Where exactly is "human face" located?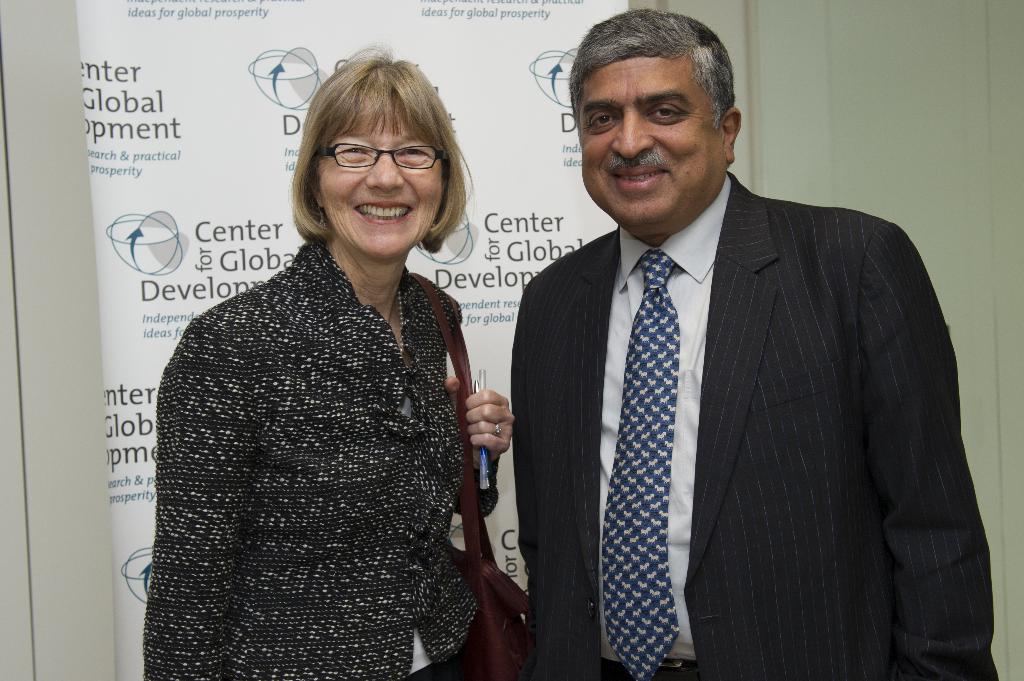
Its bounding box is {"left": 314, "top": 88, "right": 449, "bottom": 261}.
